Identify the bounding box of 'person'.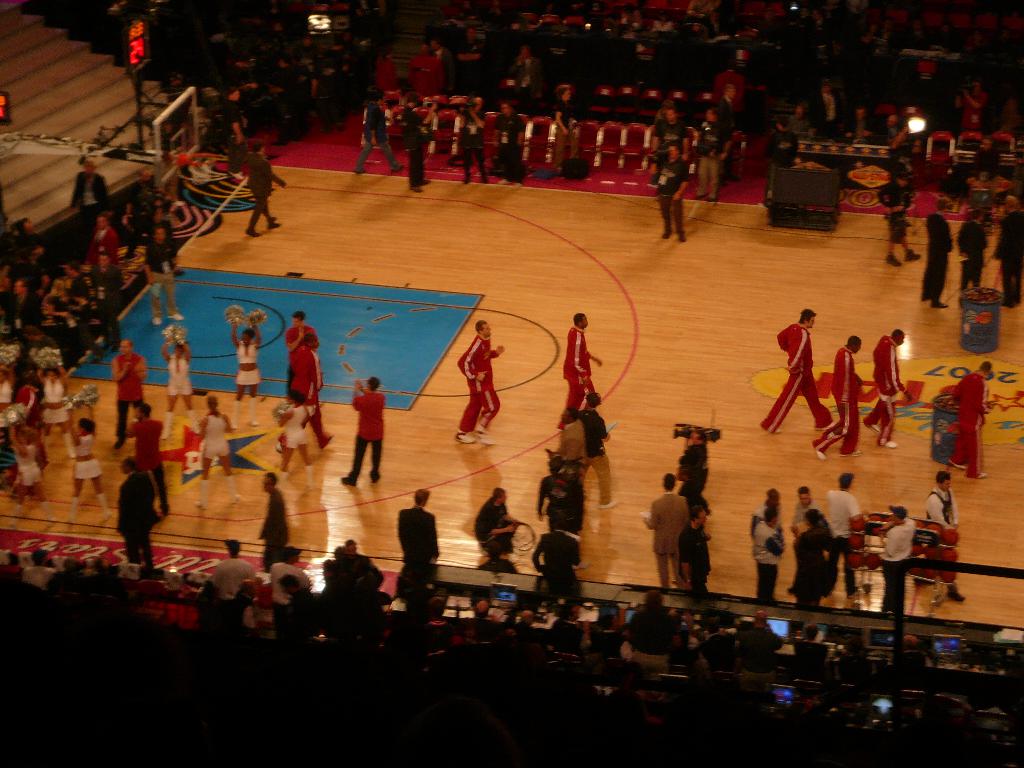
bbox=(42, 355, 74, 457).
